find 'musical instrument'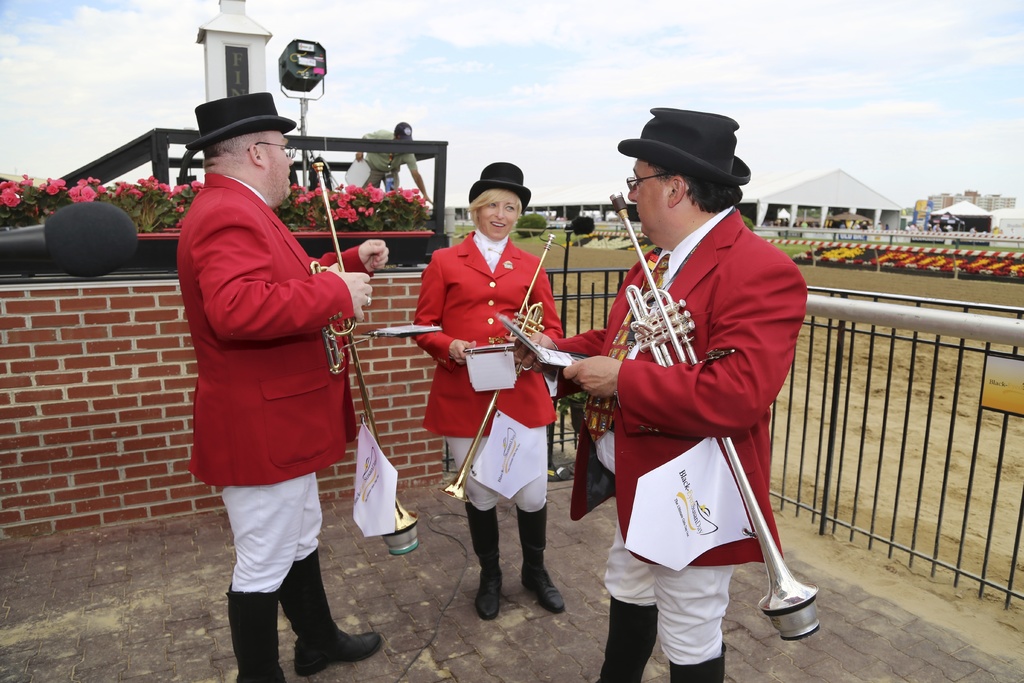
294, 160, 427, 558
